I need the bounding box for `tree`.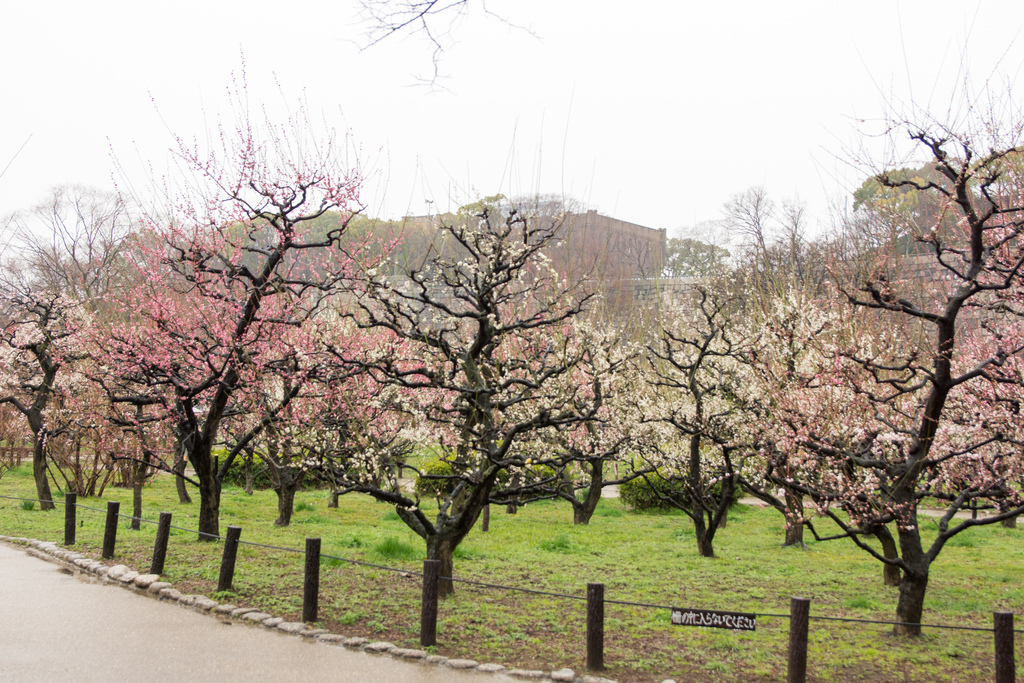
Here it is: 322/289/414/504.
